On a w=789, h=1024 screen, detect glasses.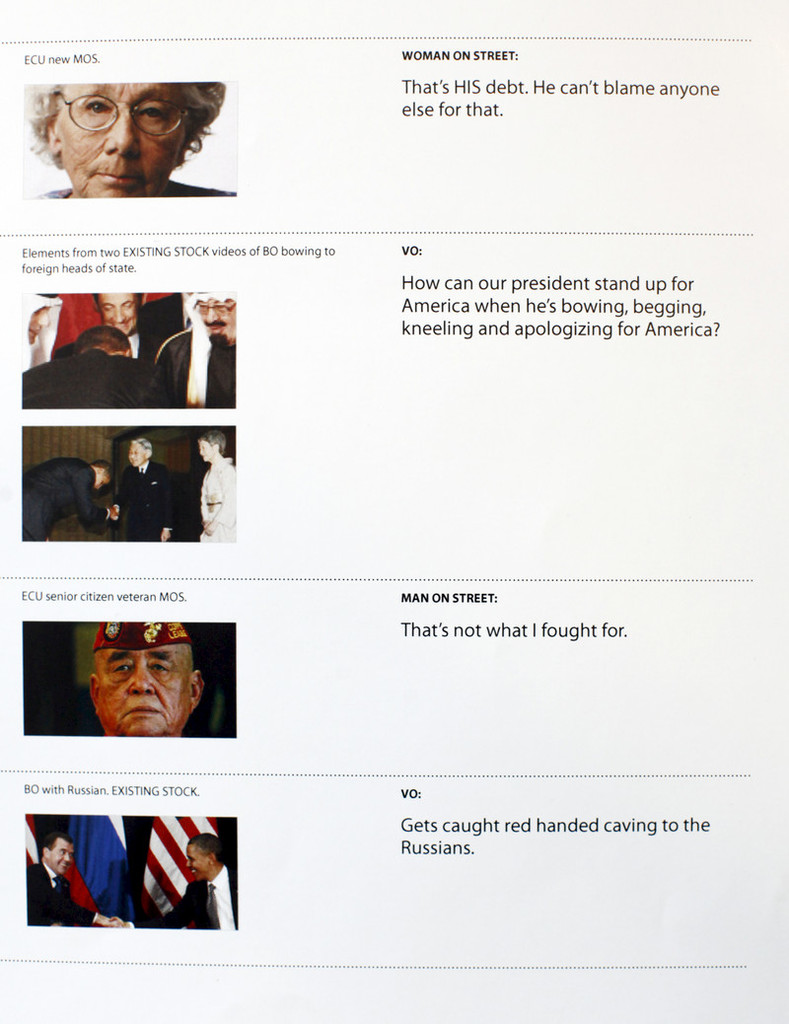
box=[54, 81, 192, 144].
